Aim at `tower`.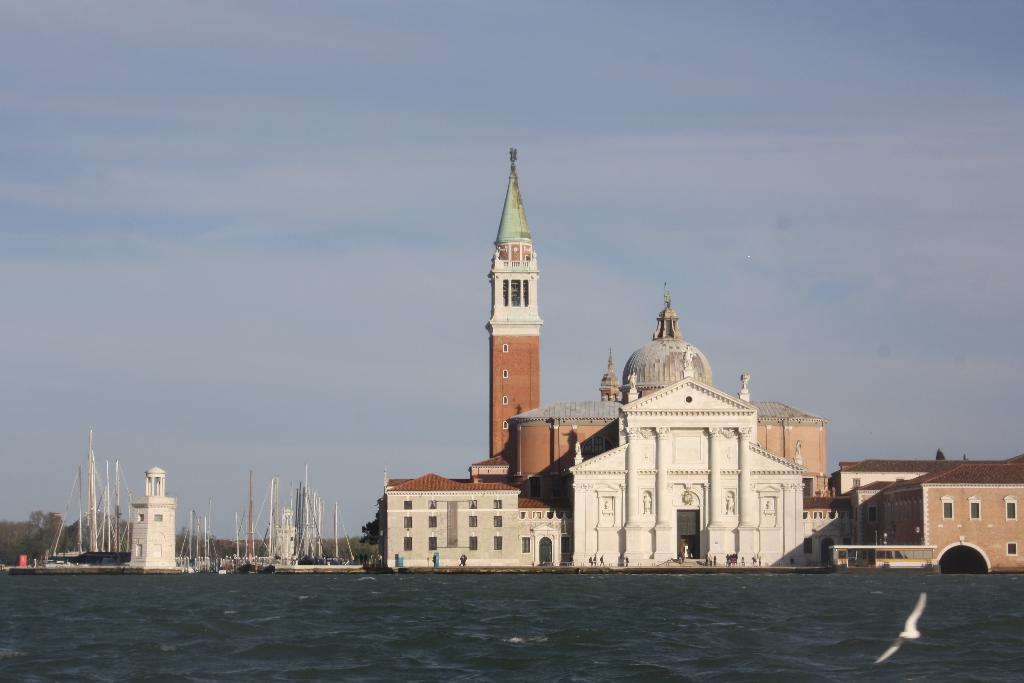
Aimed at detection(495, 152, 824, 505).
